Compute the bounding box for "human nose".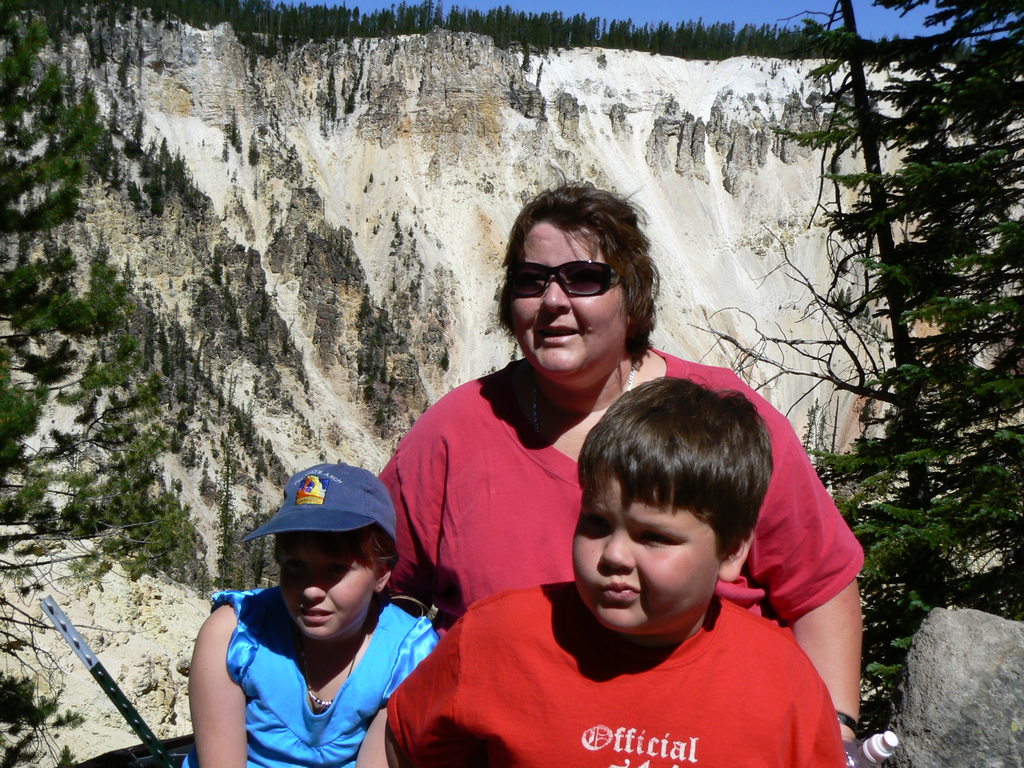
x1=541 y1=282 x2=572 y2=311.
